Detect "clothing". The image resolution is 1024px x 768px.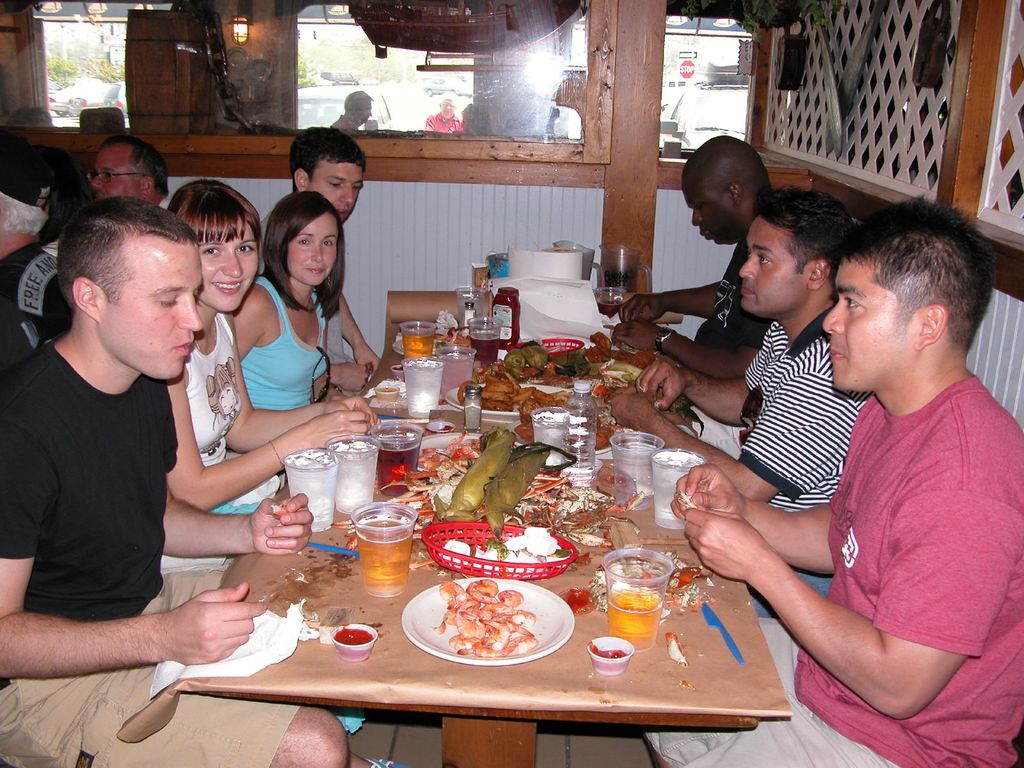
[left=732, top=304, right=872, bottom=511].
